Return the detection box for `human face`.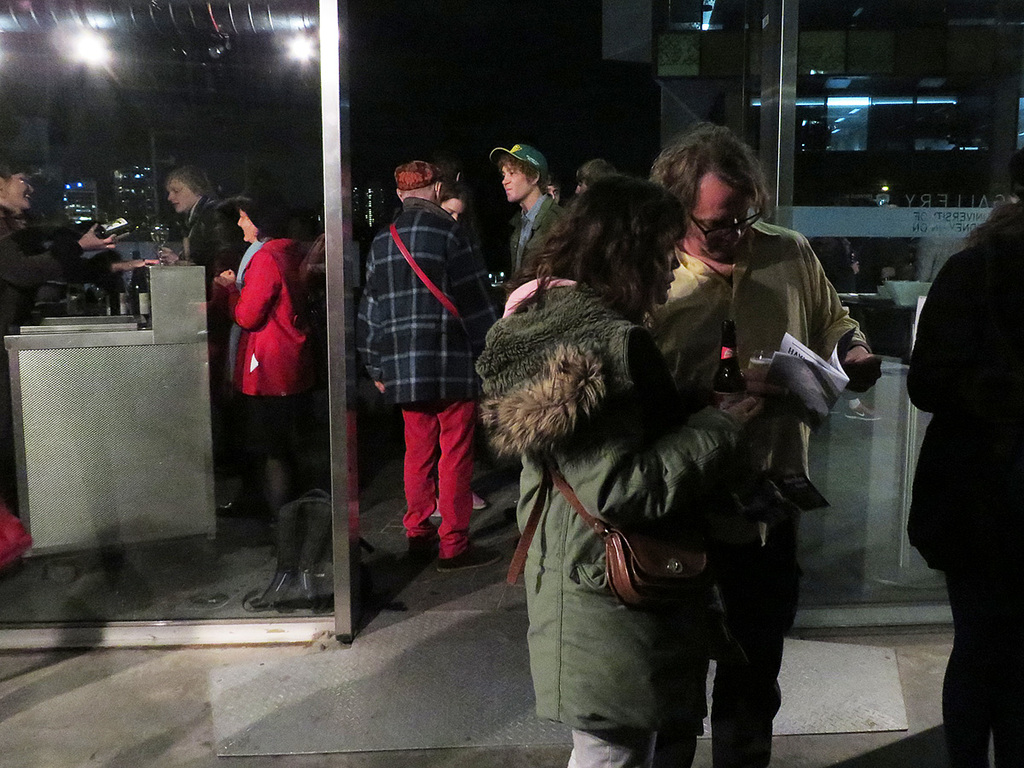
left=6, top=166, right=32, bottom=207.
